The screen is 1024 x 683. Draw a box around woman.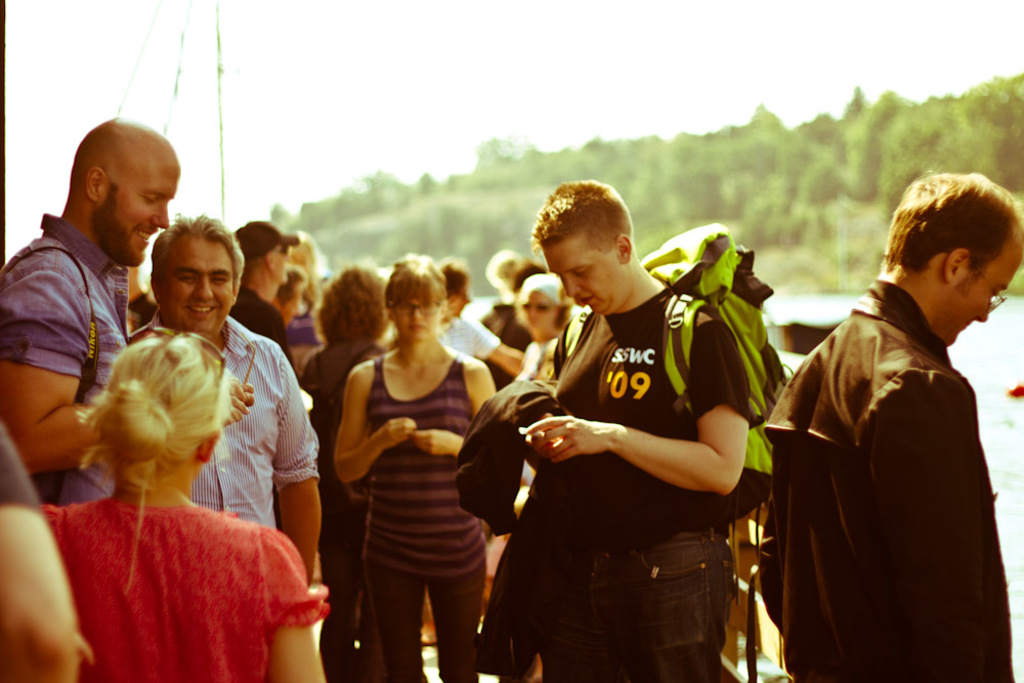
bbox=[302, 269, 391, 681].
